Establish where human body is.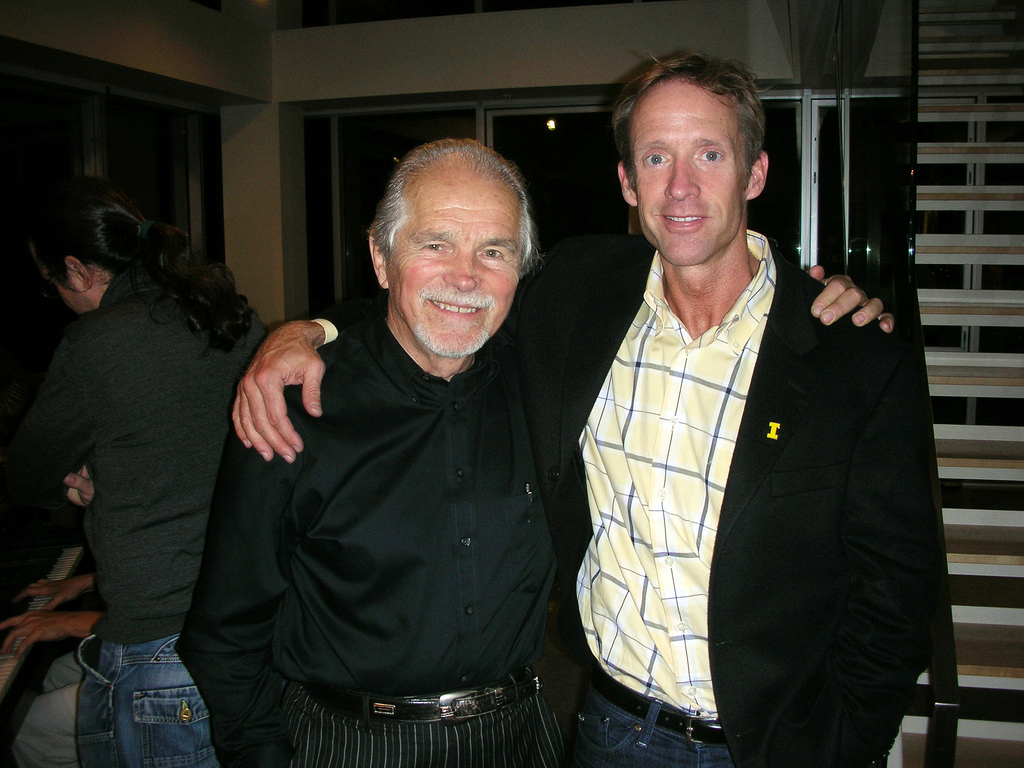
Established at bbox(236, 48, 914, 767).
